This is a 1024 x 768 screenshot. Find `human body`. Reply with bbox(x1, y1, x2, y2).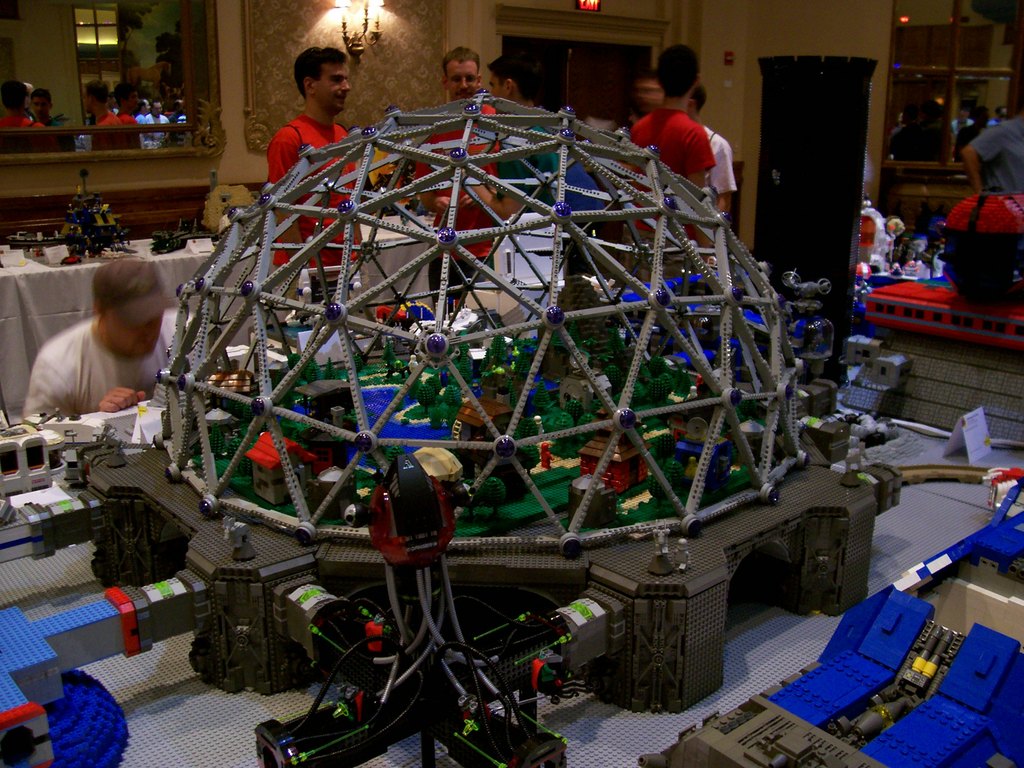
bbox(966, 108, 1023, 198).
